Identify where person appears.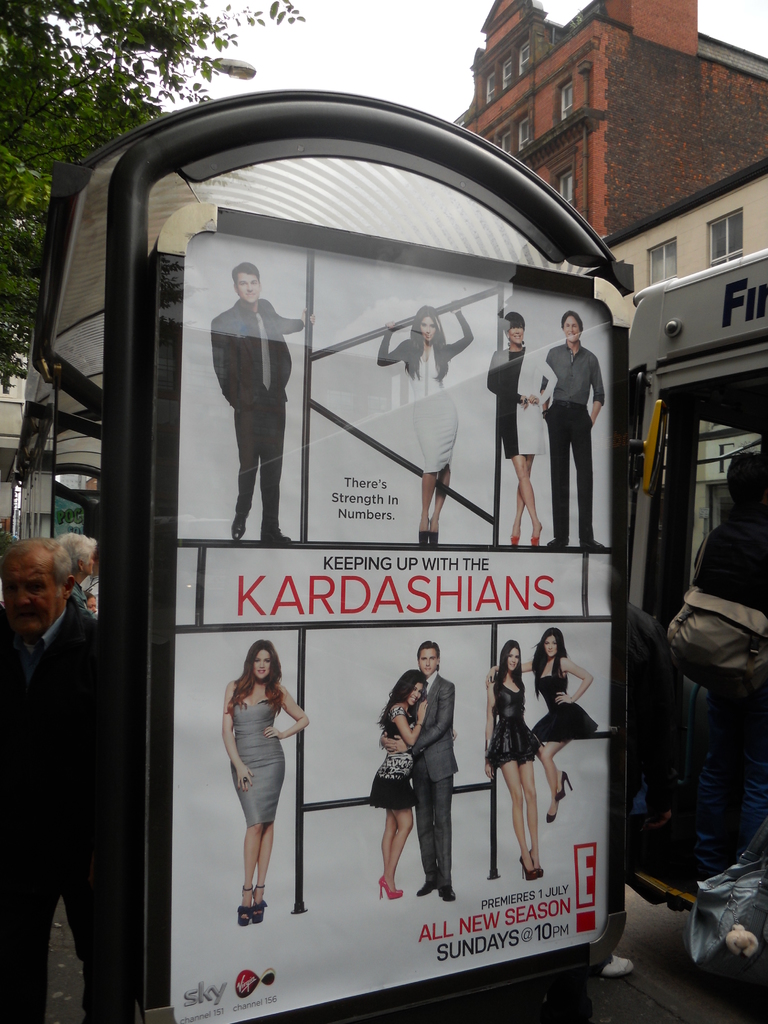
Appears at <bbox>62, 533, 109, 617</bbox>.
